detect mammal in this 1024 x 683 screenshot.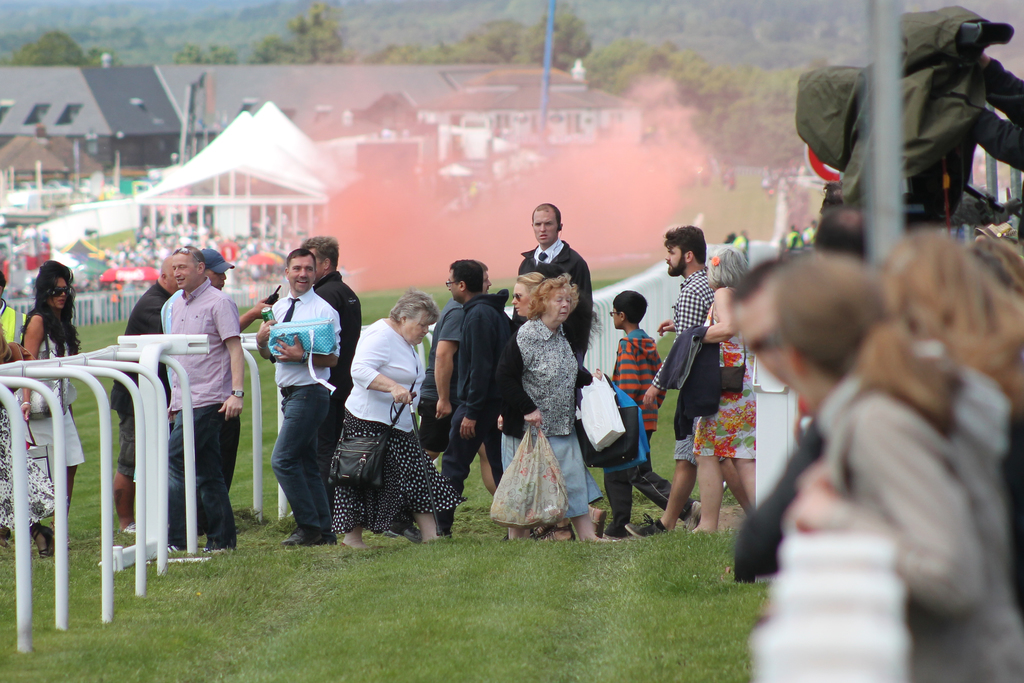
Detection: <box>497,272,616,549</box>.
